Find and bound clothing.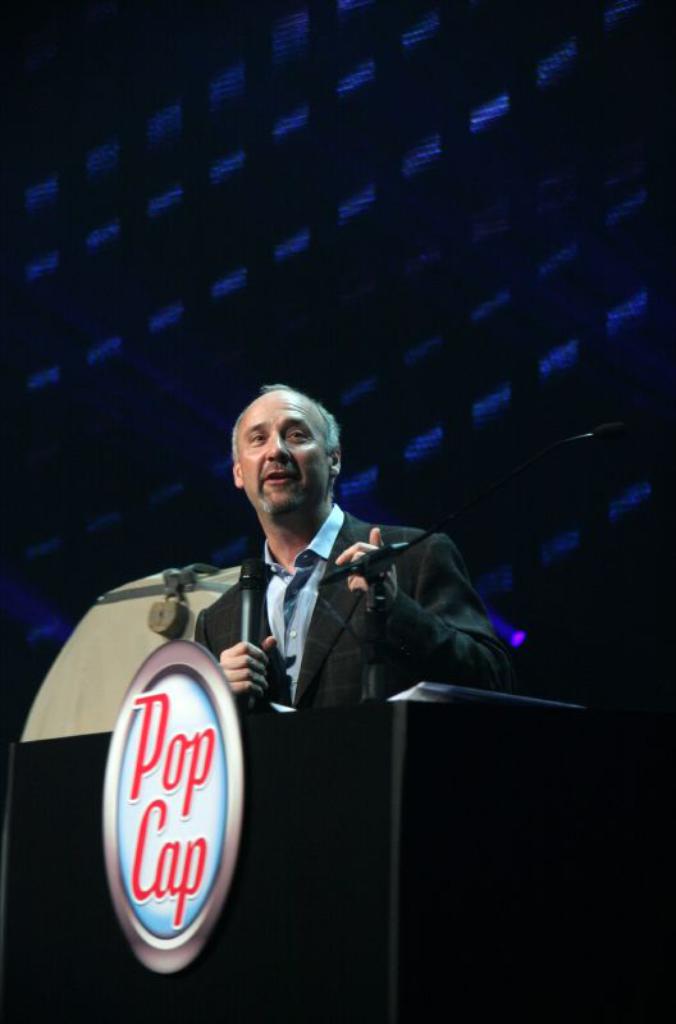
Bound: <box>149,481,501,797</box>.
